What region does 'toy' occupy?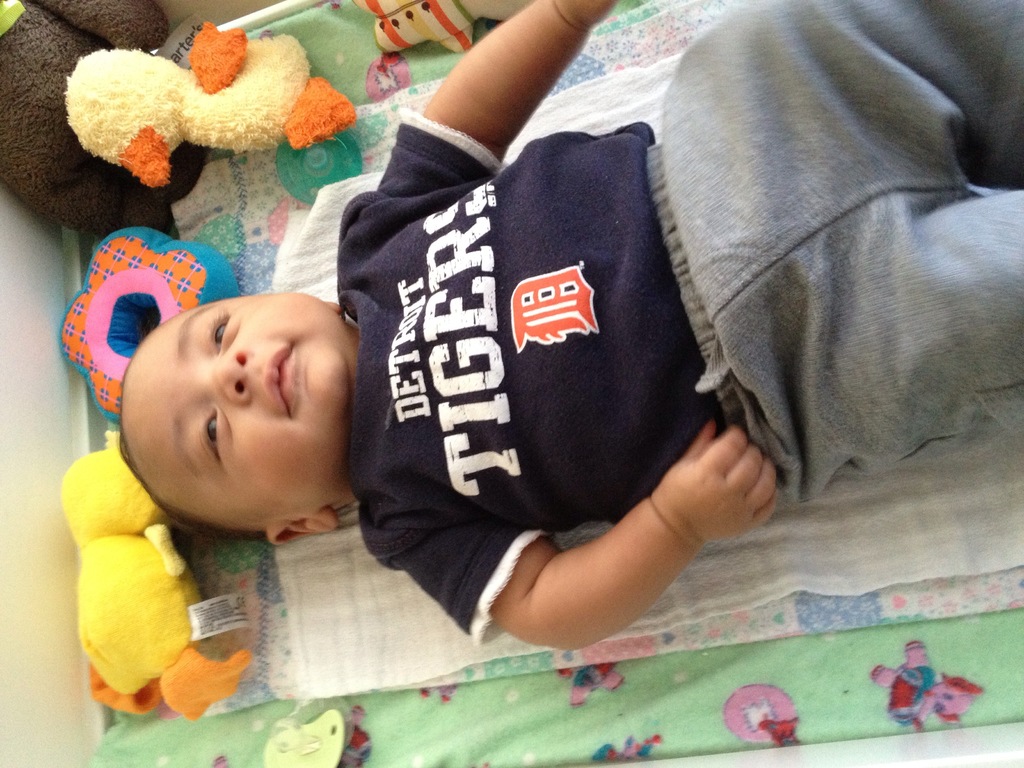
l=352, t=0, r=531, b=54.
